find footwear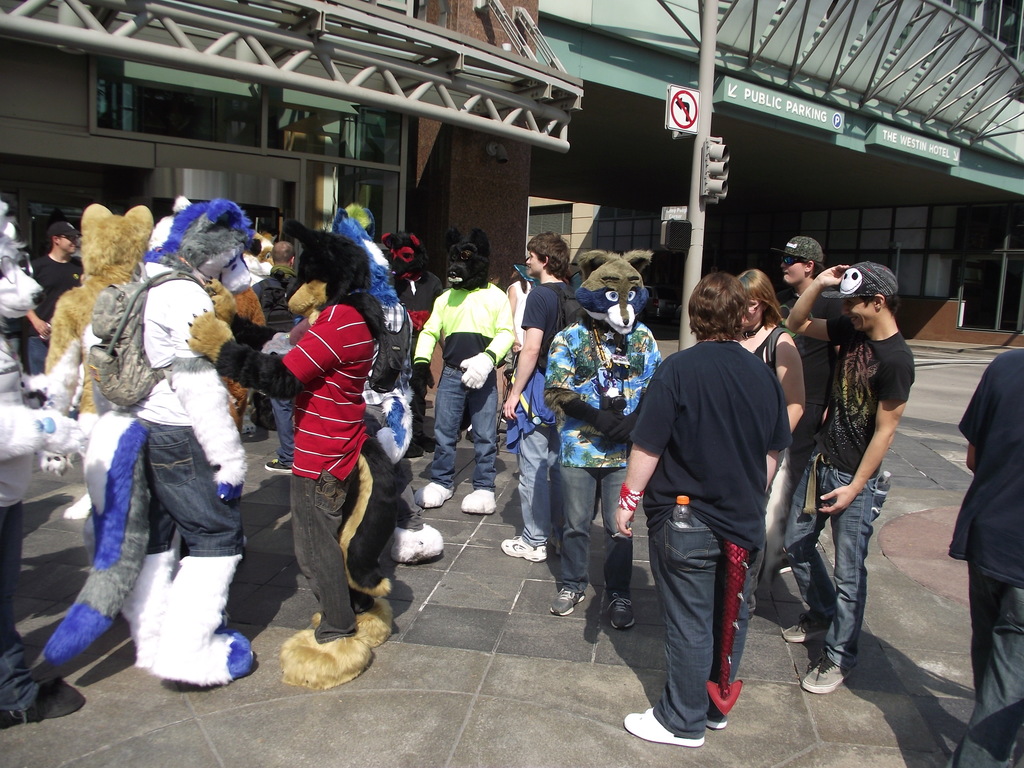
(left=618, top=706, right=703, bottom=743)
